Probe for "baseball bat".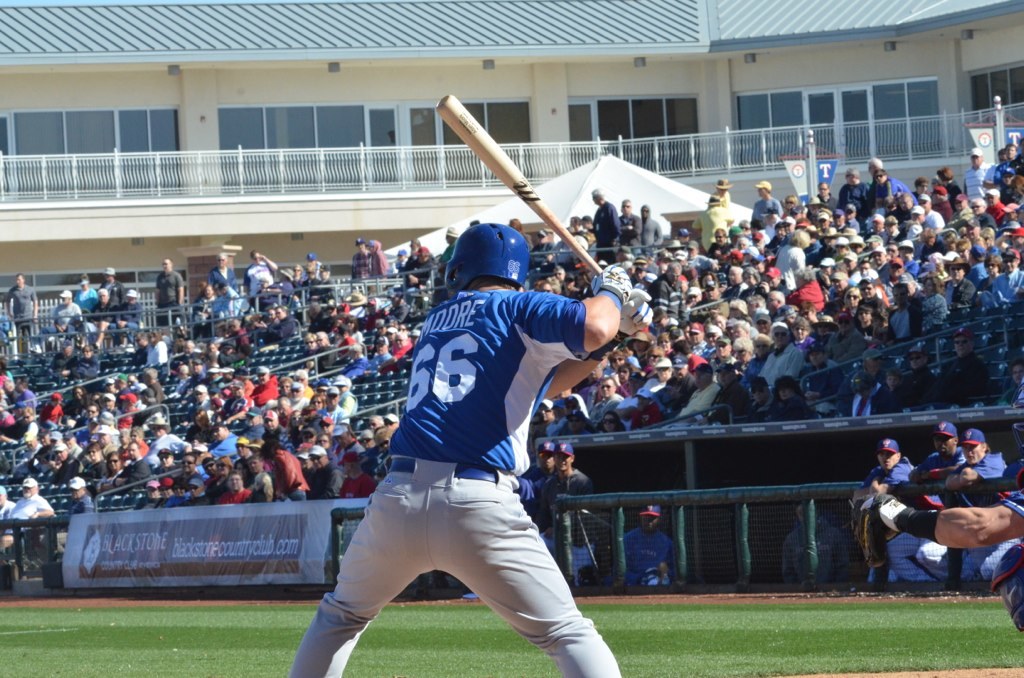
Probe result: (x1=431, y1=92, x2=601, y2=278).
